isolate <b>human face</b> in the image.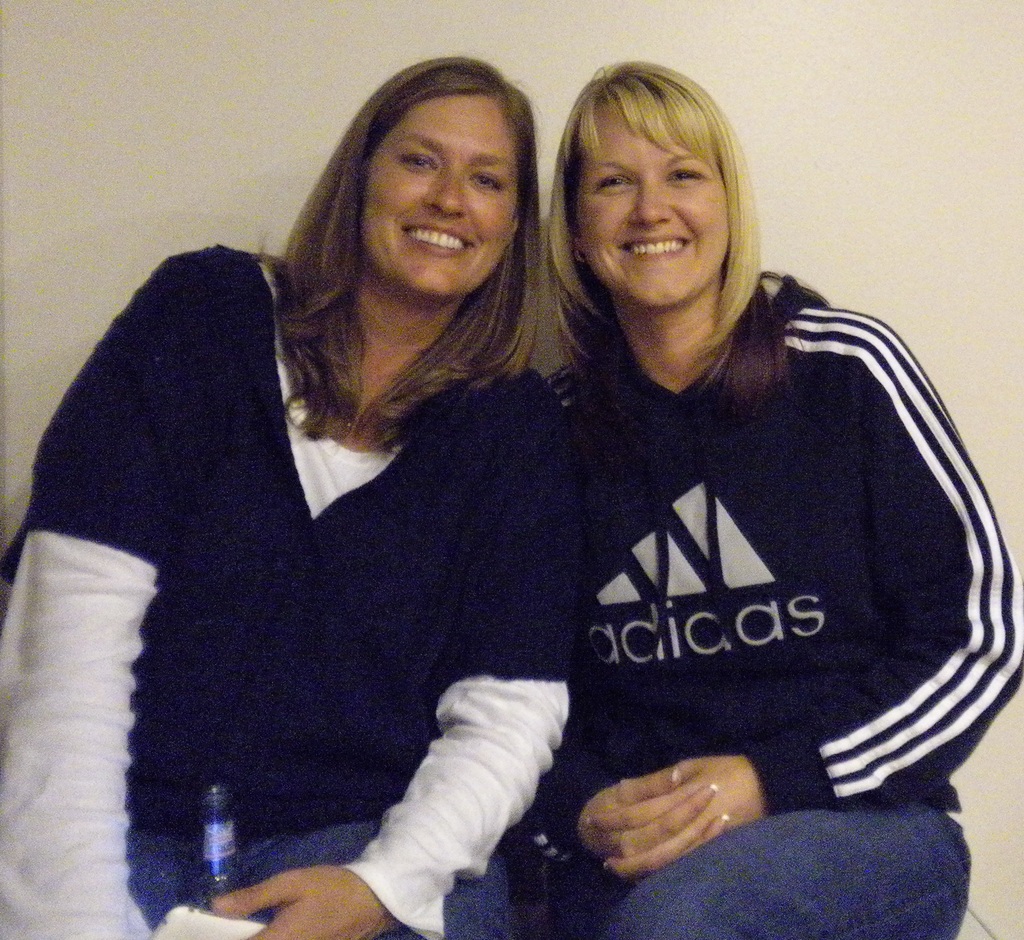
Isolated region: left=573, top=95, right=728, bottom=314.
